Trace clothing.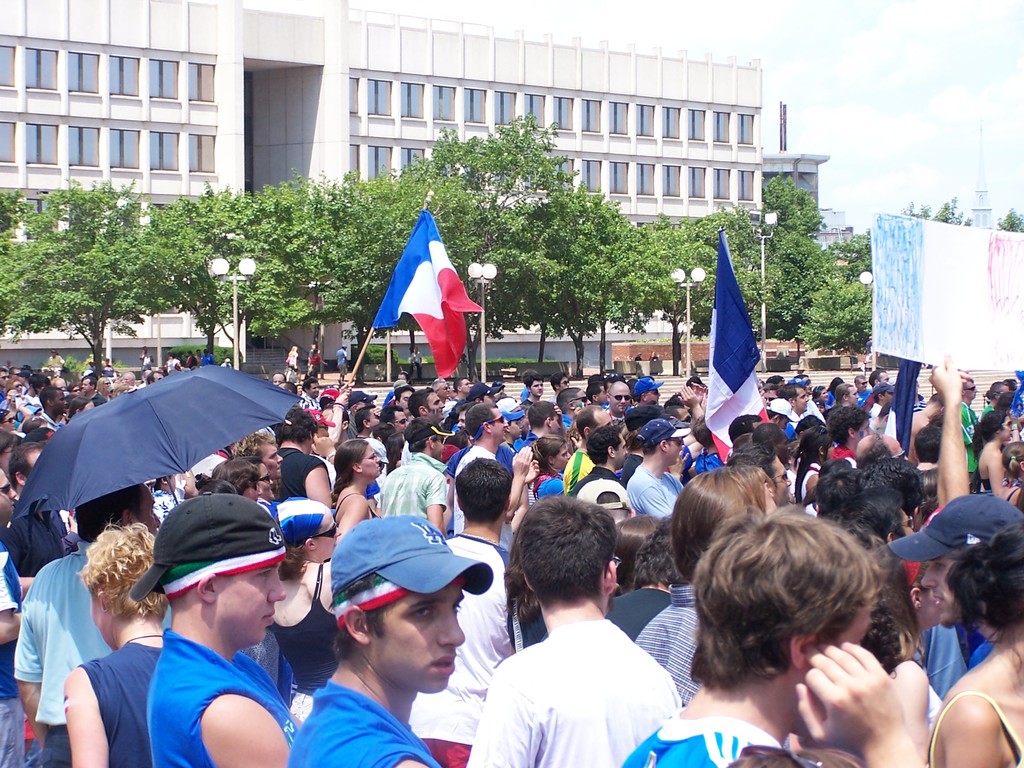
Traced to x1=618, y1=461, x2=687, y2=522.
